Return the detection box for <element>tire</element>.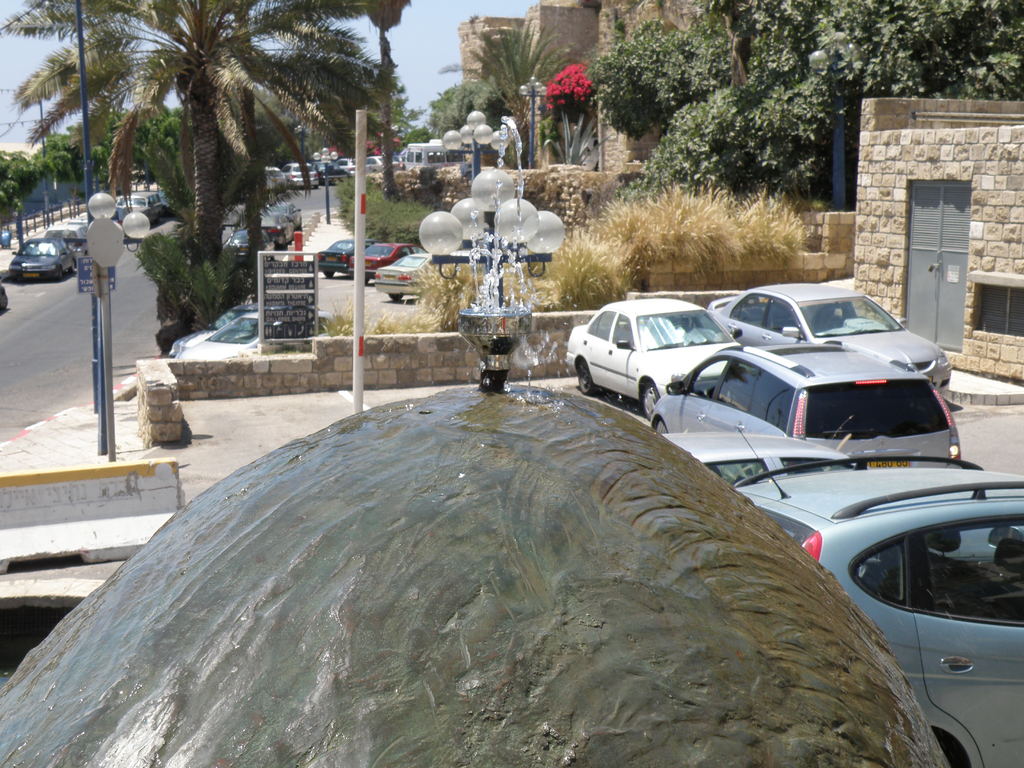
l=321, t=273, r=337, b=282.
